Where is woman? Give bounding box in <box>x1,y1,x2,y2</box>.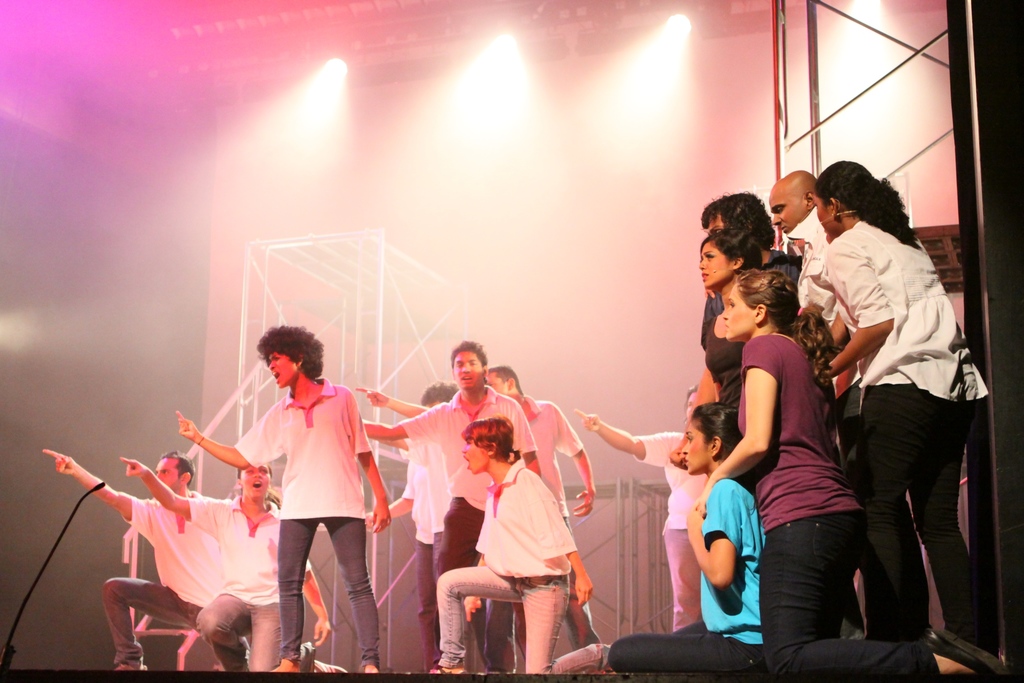
<box>118,459,353,677</box>.
